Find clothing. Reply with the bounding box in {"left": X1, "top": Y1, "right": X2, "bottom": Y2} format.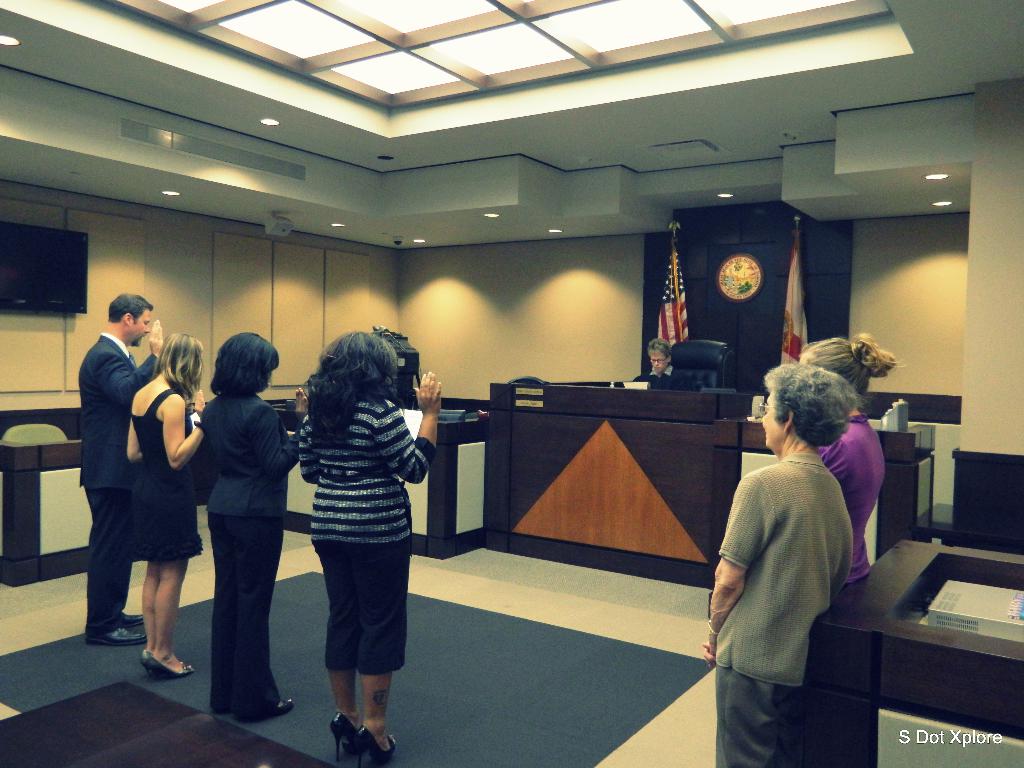
{"left": 129, "top": 385, "right": 204, "bottom": 562}.
